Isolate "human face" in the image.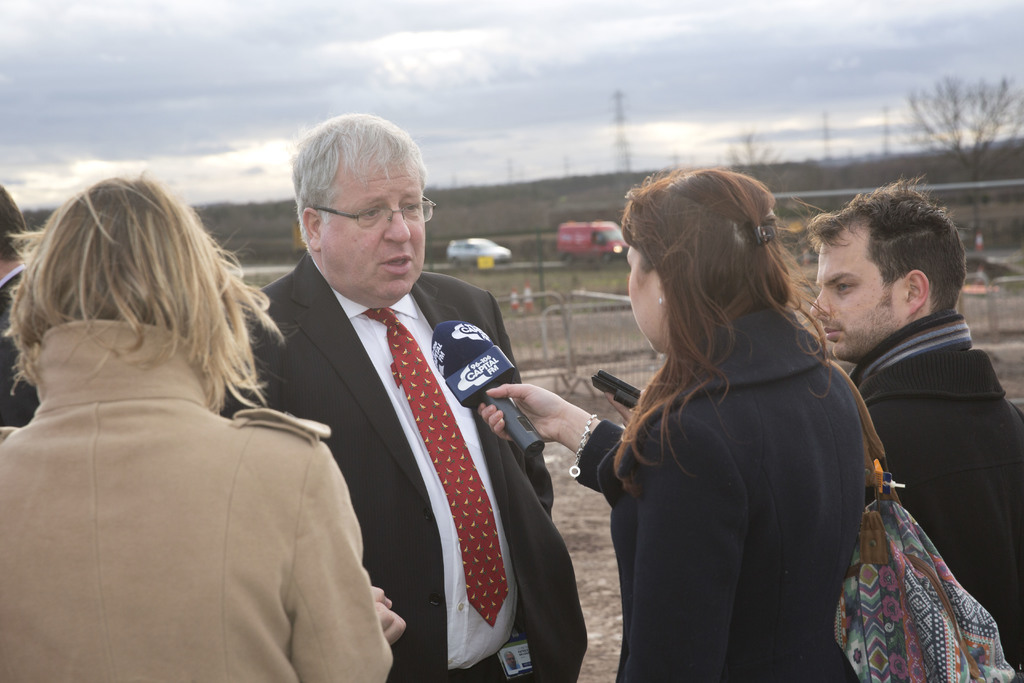
Isolated region: detection(312, 135, 423, 300).
